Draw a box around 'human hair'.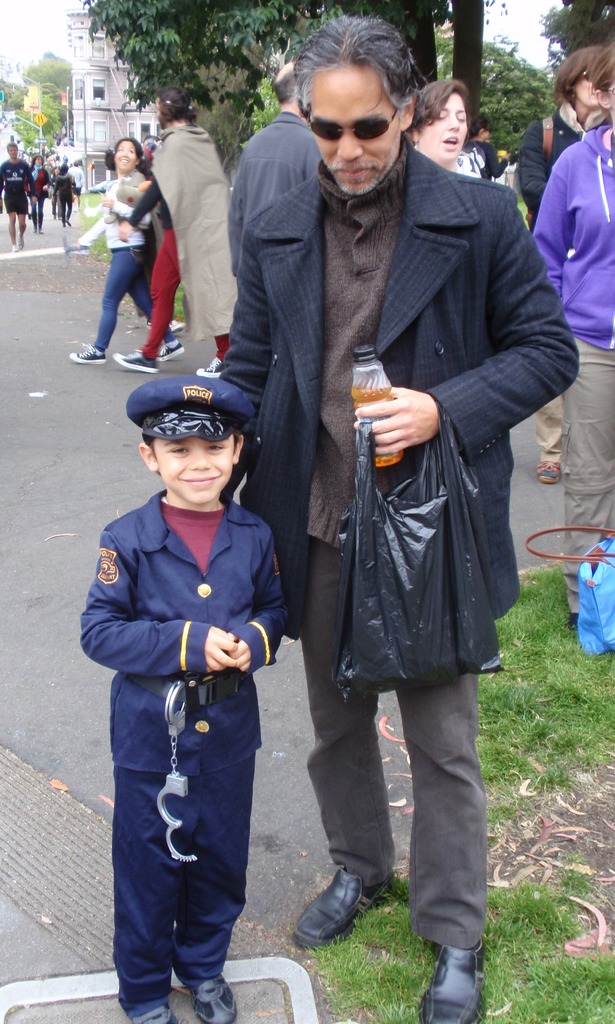
crop(589, 45, 614, 94).
